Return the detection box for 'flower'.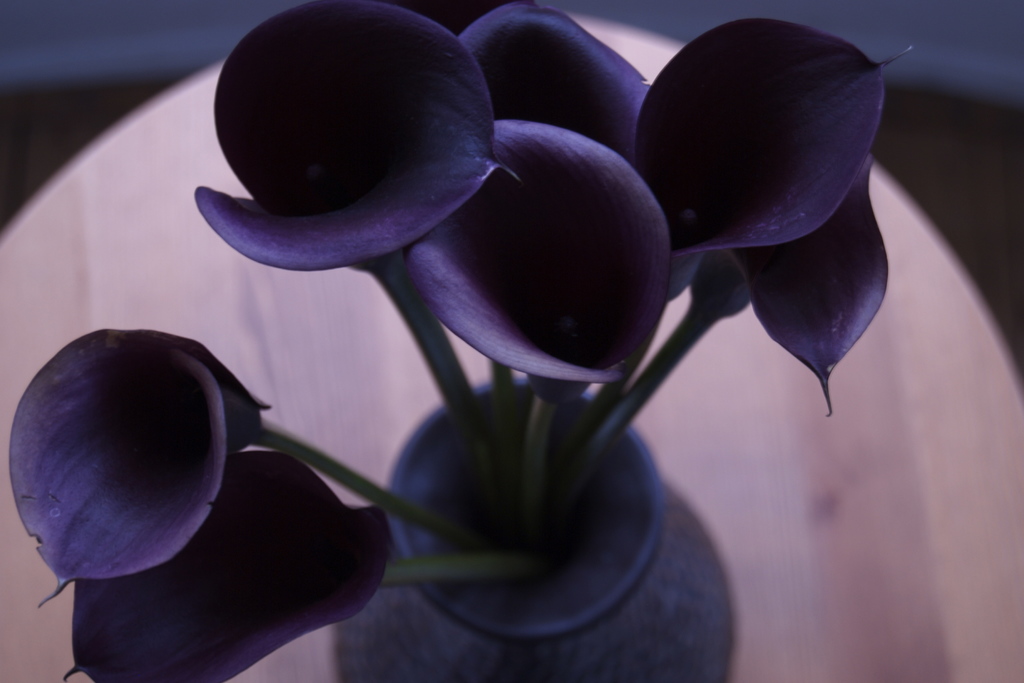
{"x1": 632, "y1": 13, "x2": 916, "y2": 300}.
